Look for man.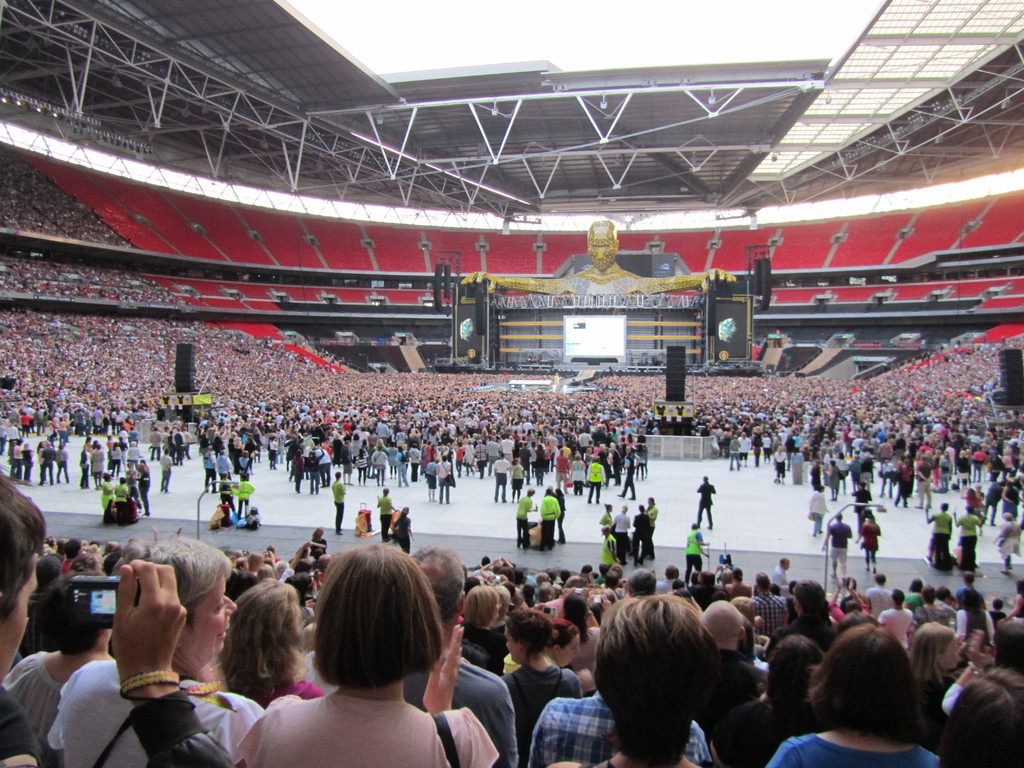
Found: Rect(700, 598, 771, 700).
